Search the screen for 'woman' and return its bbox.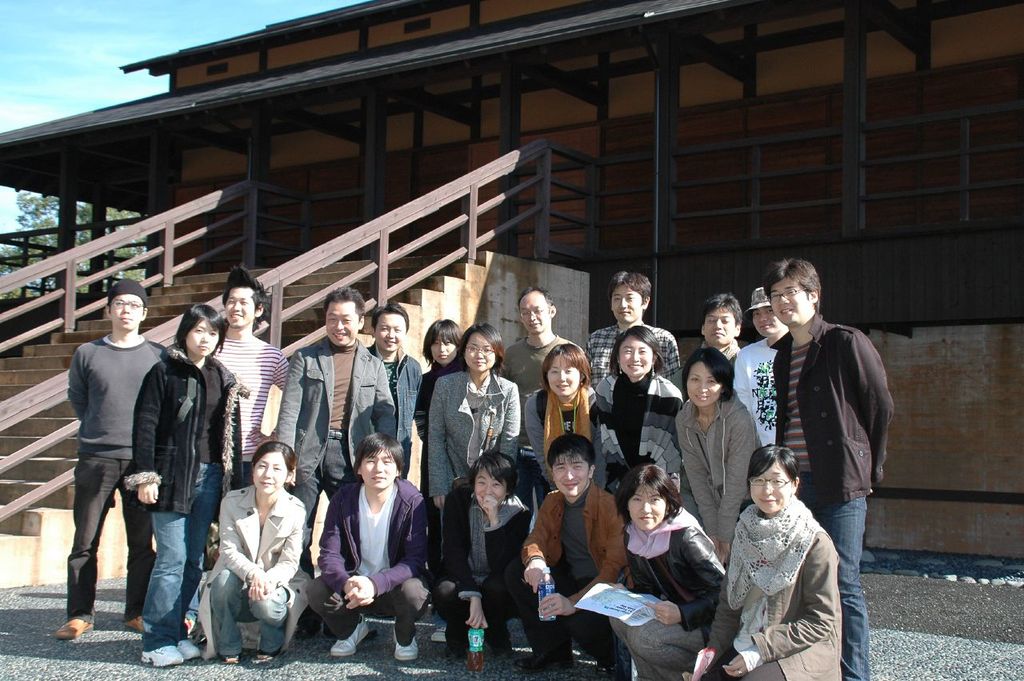
Found: x1=508 y1=336 x2=617 y2=495.
